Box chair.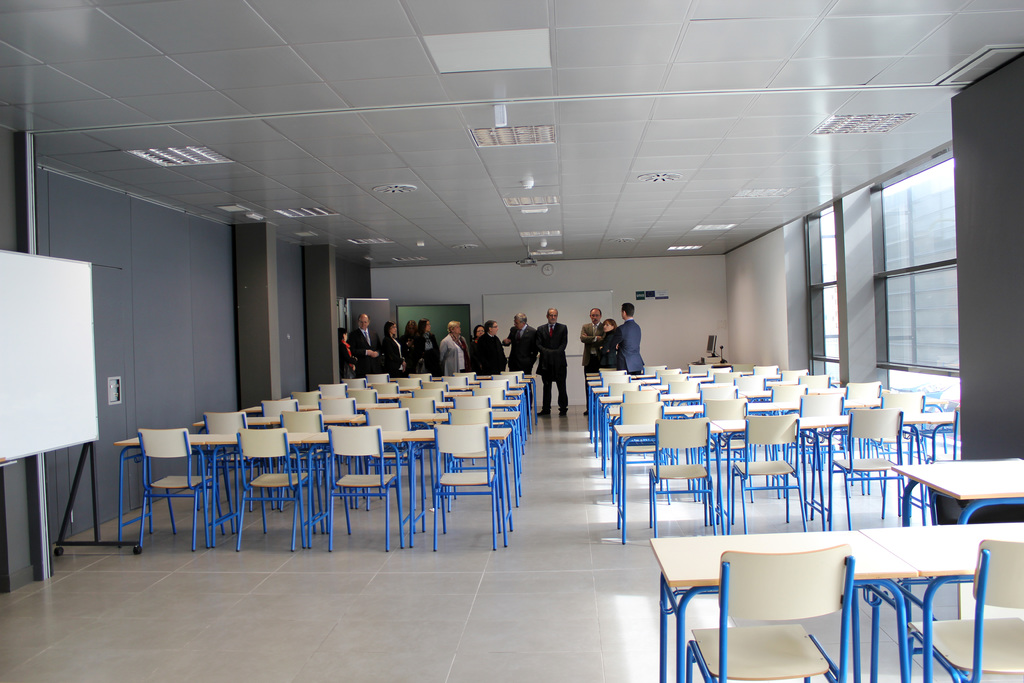
l=771, t=381, r=801, b=407.
